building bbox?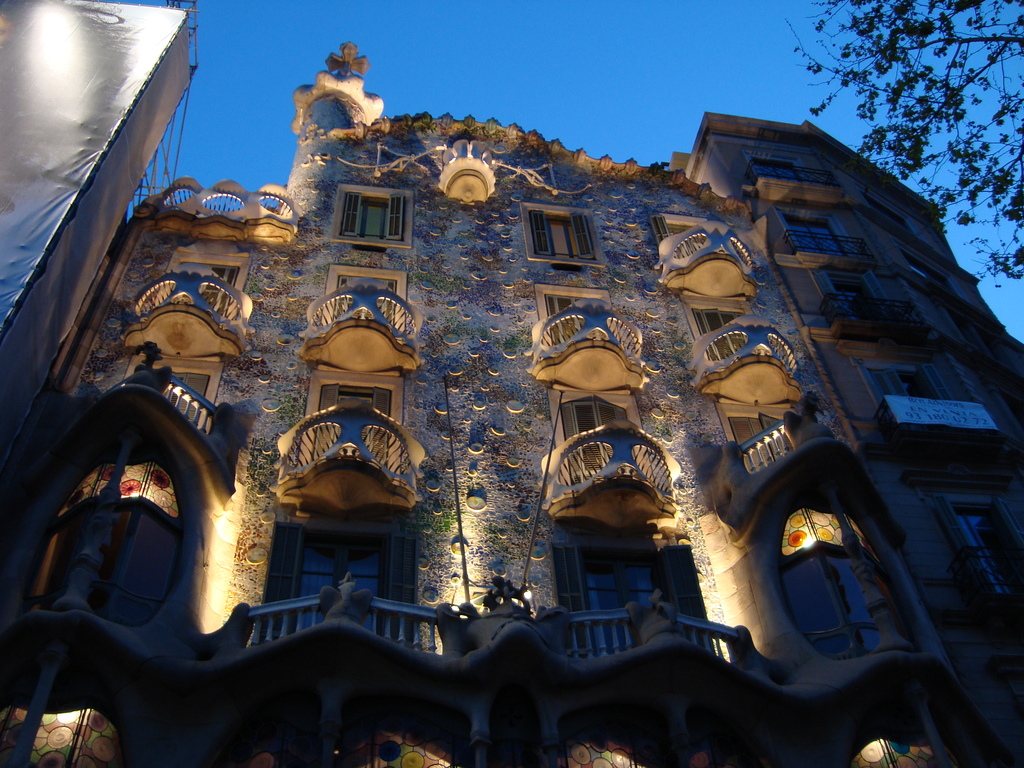
box(0, 45, 1023, 767)
